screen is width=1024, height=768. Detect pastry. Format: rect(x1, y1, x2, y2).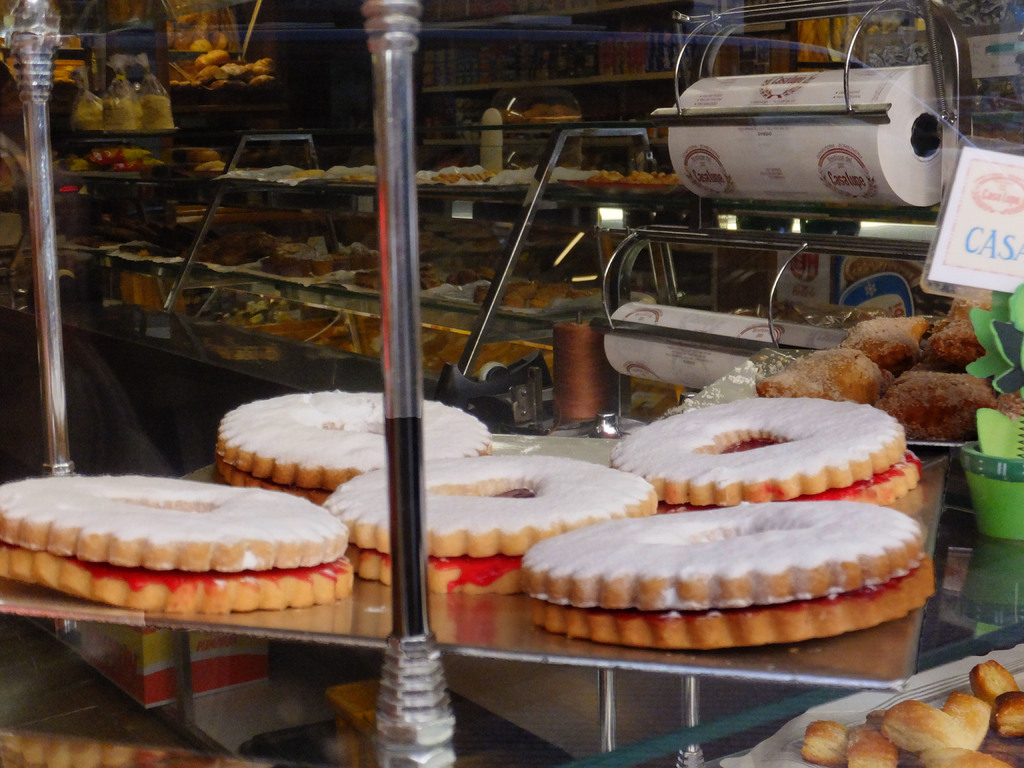
rect(216, 387, 492, 506).
